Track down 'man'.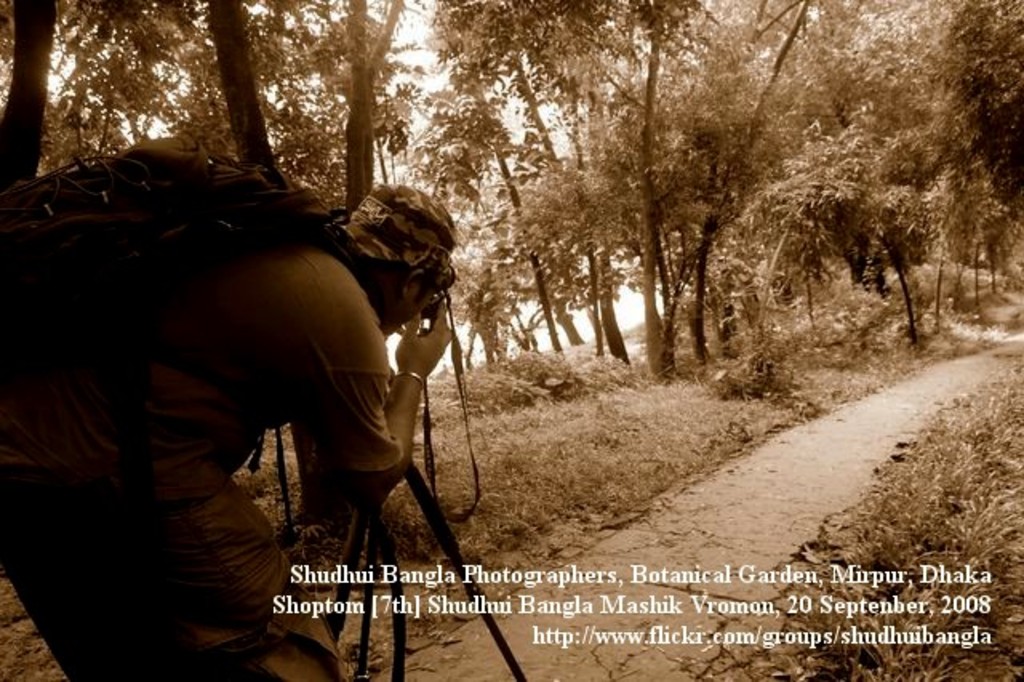
Tracked to bbox(22, 114, 498, 642).
